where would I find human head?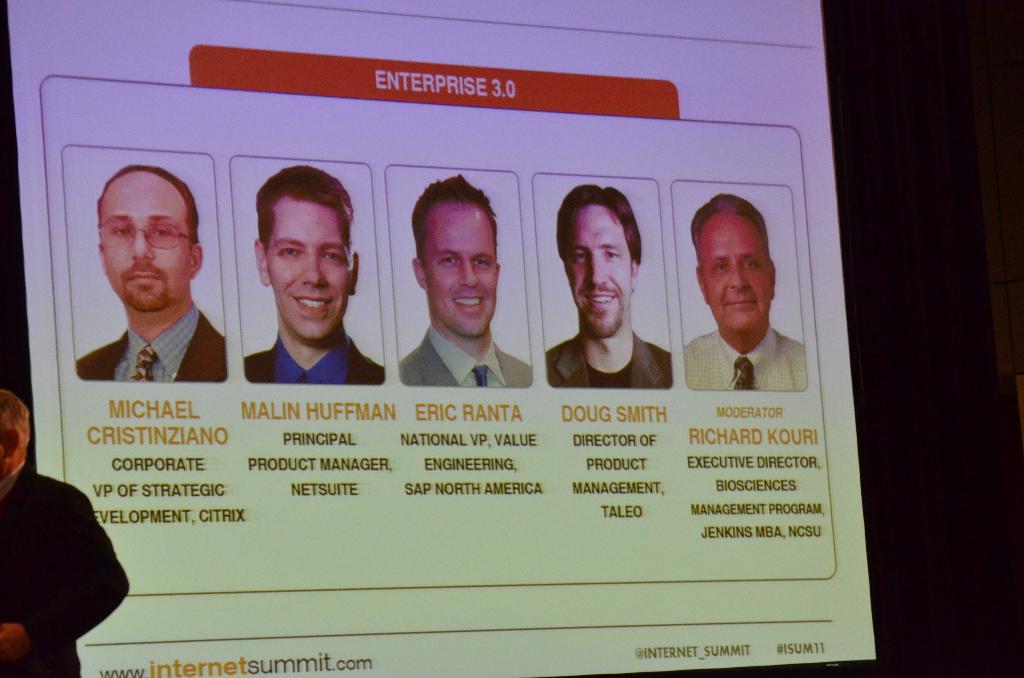
At {"x1": 684, "y1": 191, "x2": 804, "y2": 395}.
